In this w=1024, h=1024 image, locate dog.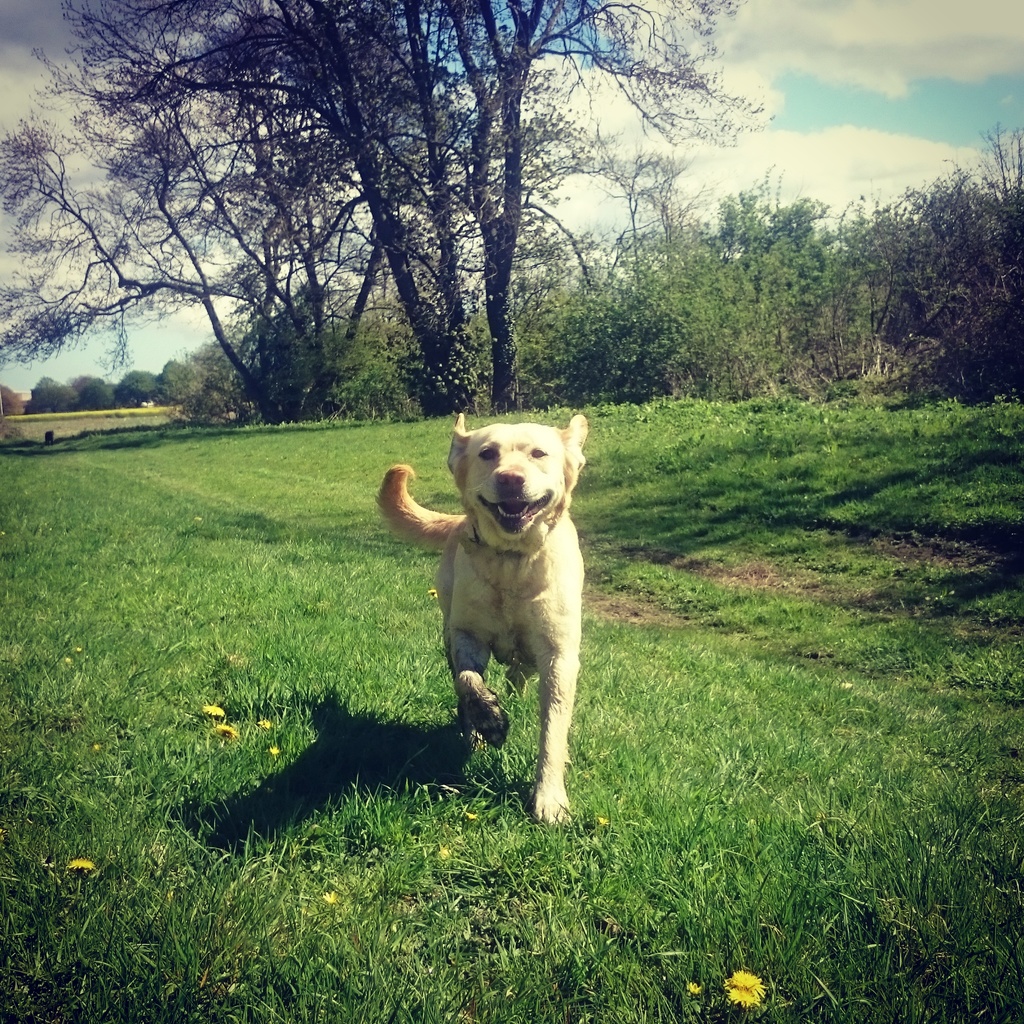
Bounding box: left=378, top=408, right=597, bottom=829.
